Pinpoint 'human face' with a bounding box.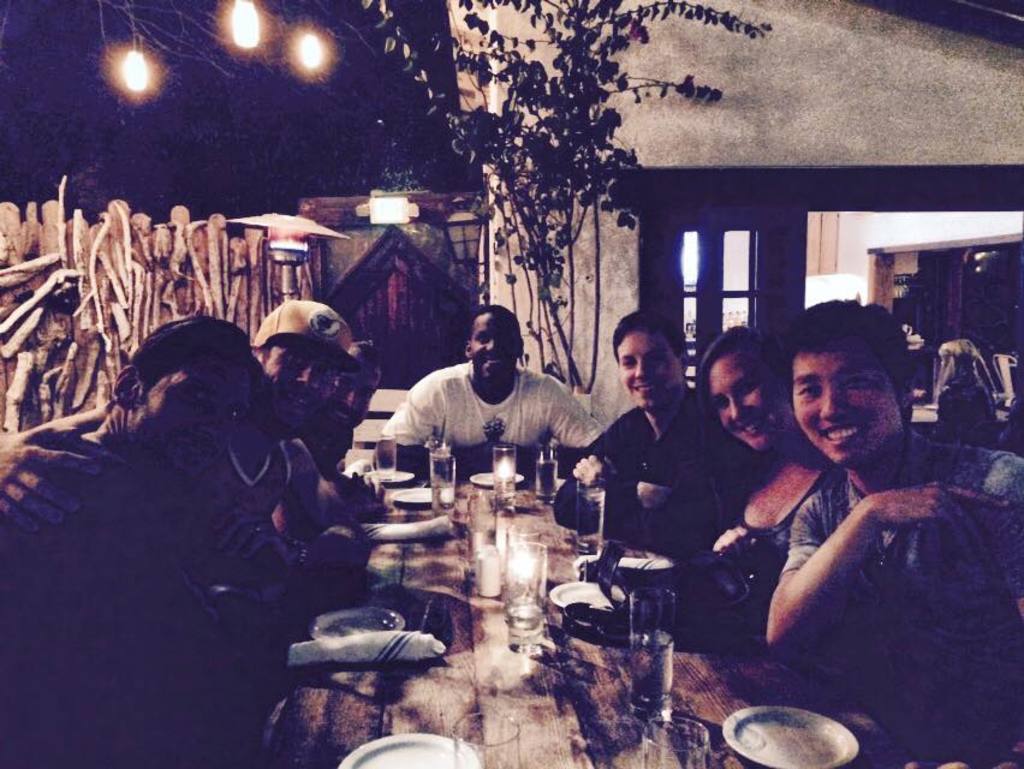
<region>472, 311, 519, 382</region>.
